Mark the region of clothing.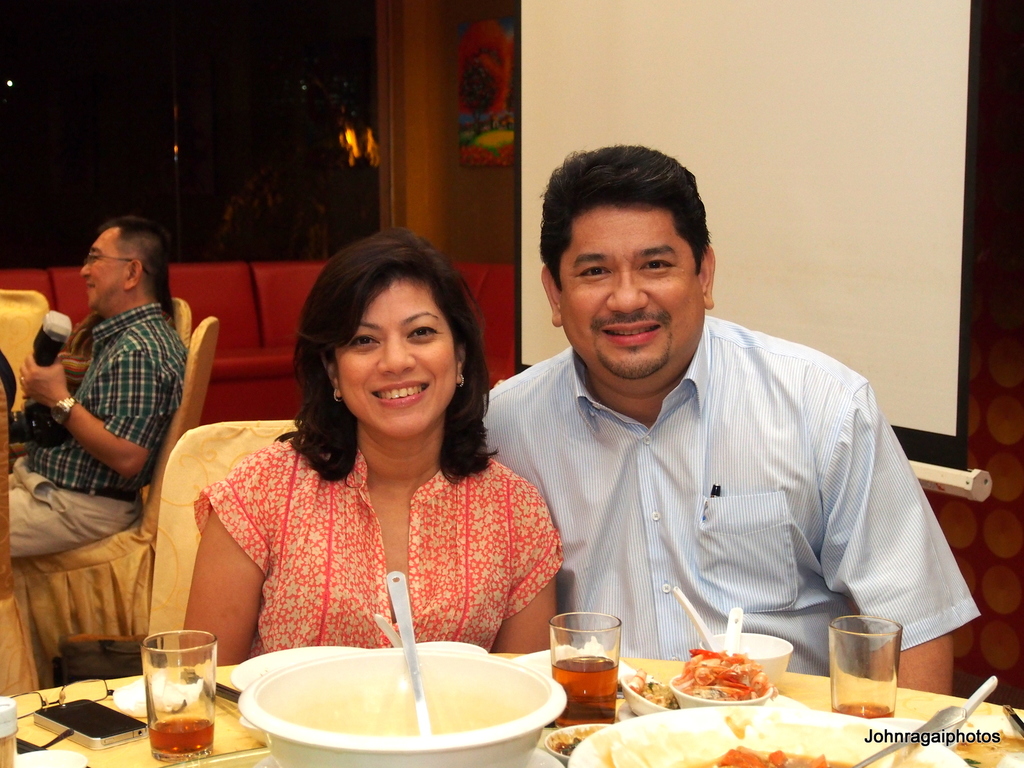
Region: region(193, 431, 551, 657).
